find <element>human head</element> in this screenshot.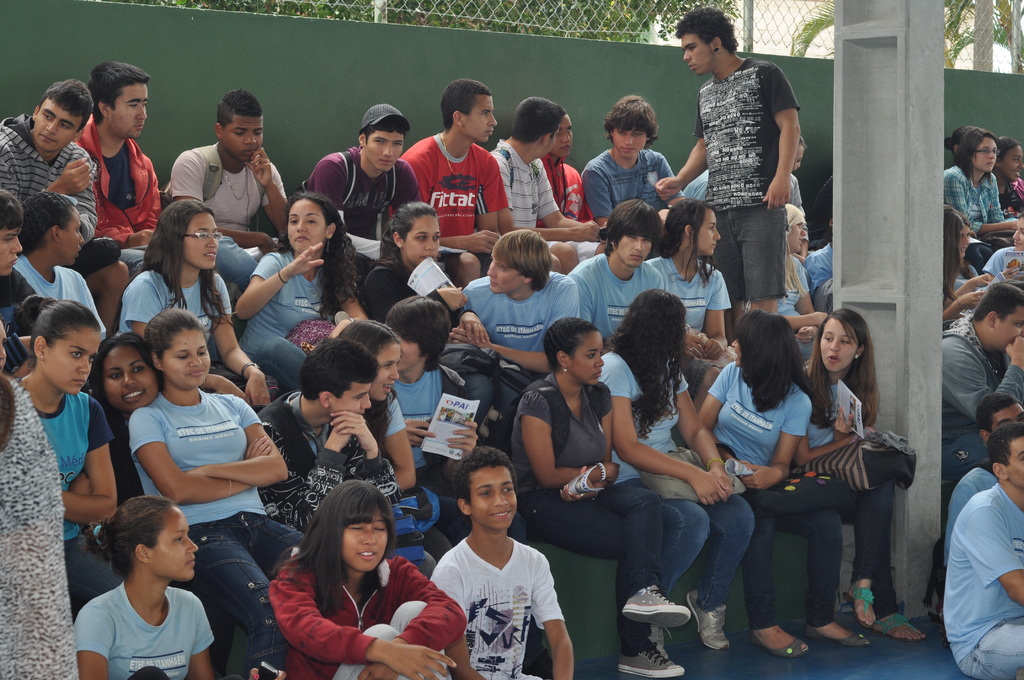
The bounding box for <element>human head</element> is <box>609,96,658,156</box>.
